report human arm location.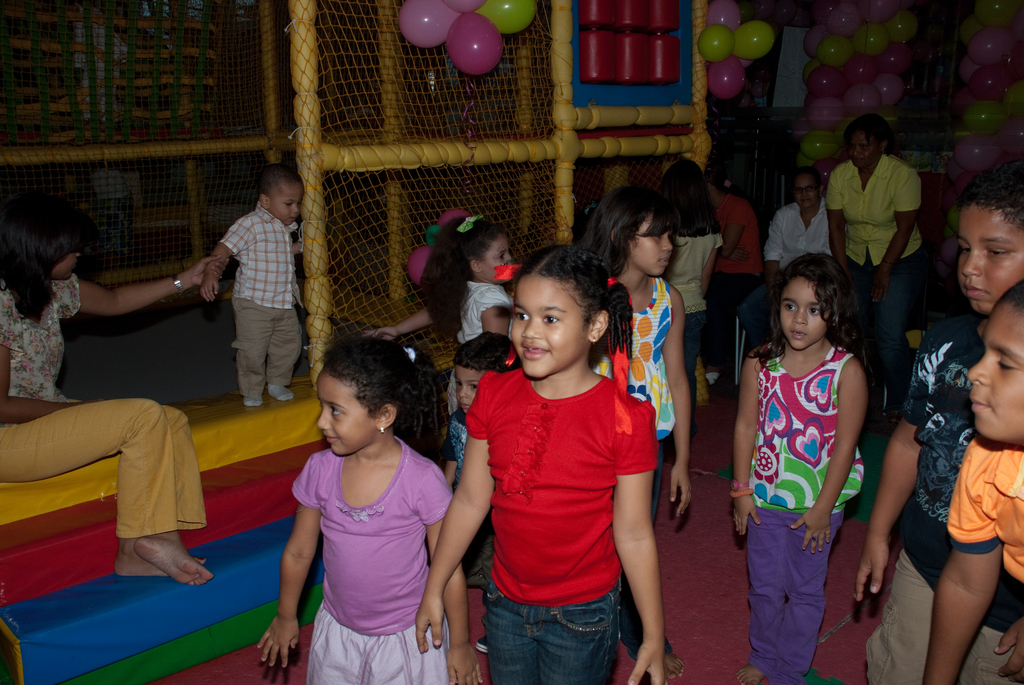
Report: <bbox>867, 164, 924, 310</bbox>.
